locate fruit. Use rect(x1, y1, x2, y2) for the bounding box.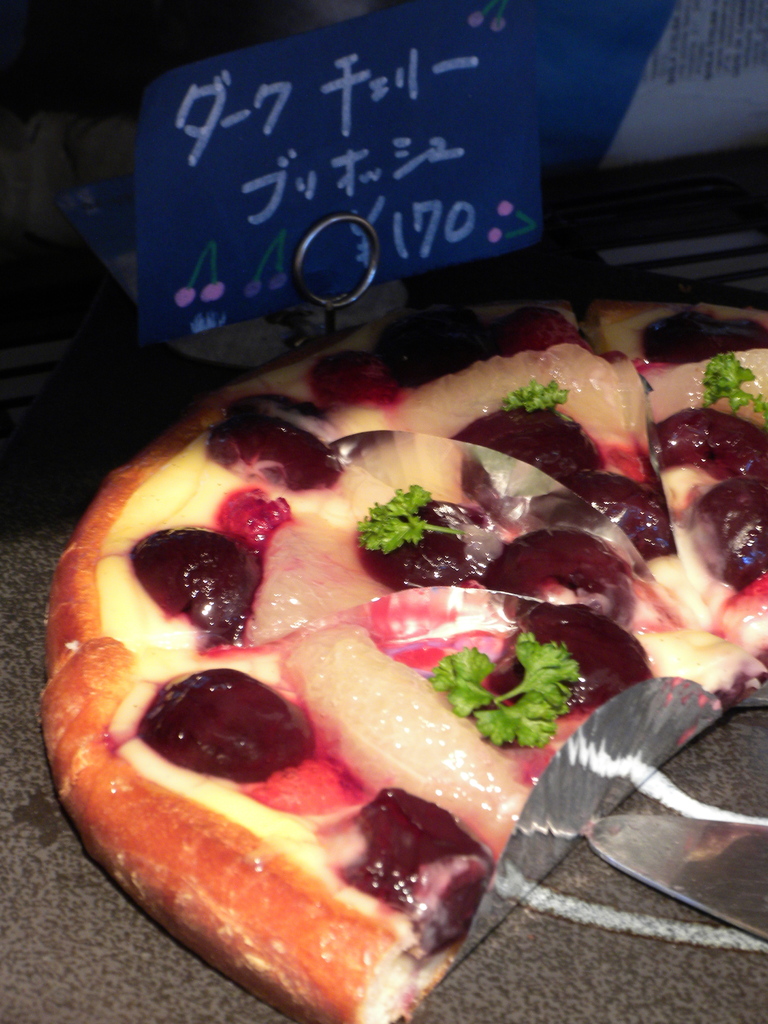
rect(198, 408, 338, 483).
